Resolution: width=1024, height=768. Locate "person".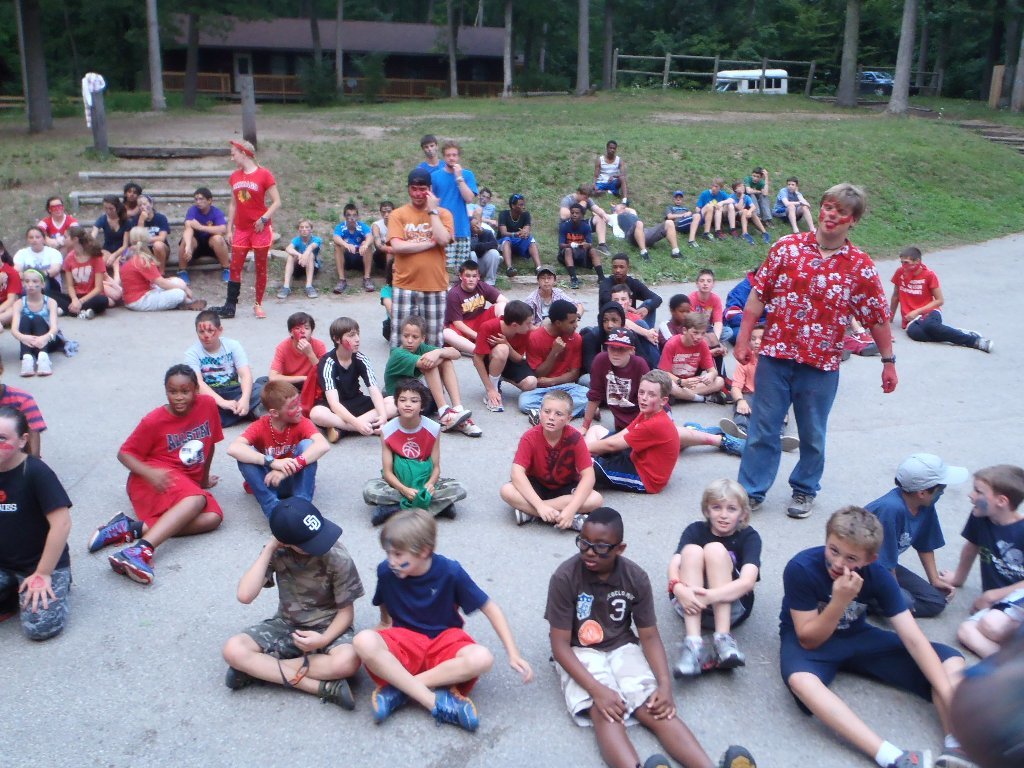
<box>729,264,776,349</box>.
